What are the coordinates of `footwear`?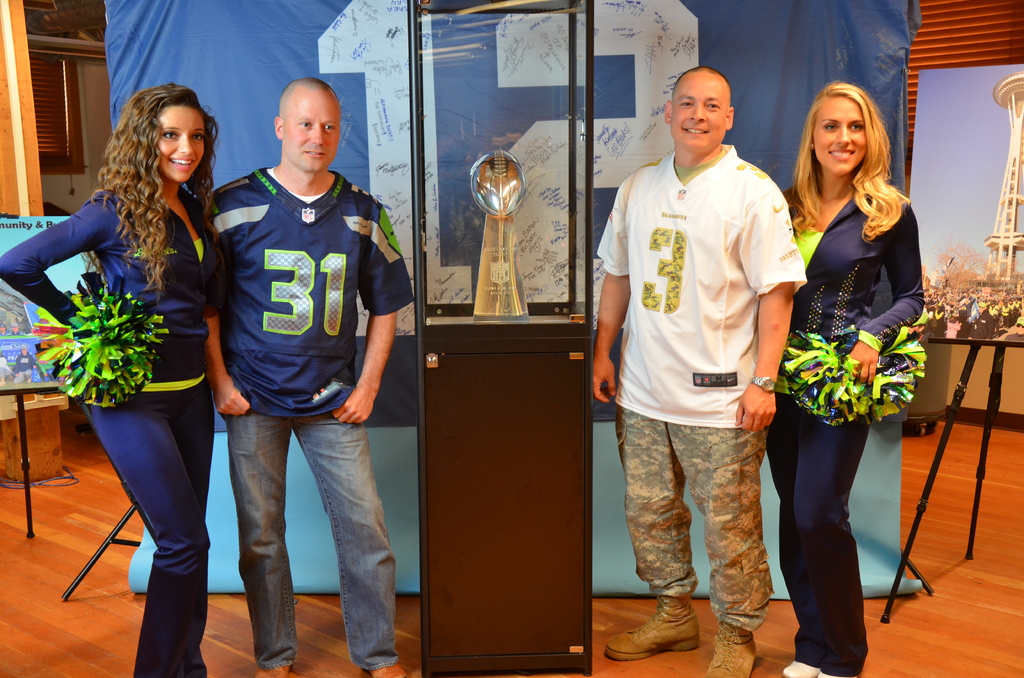
crop(703, 618, 759, 677).
